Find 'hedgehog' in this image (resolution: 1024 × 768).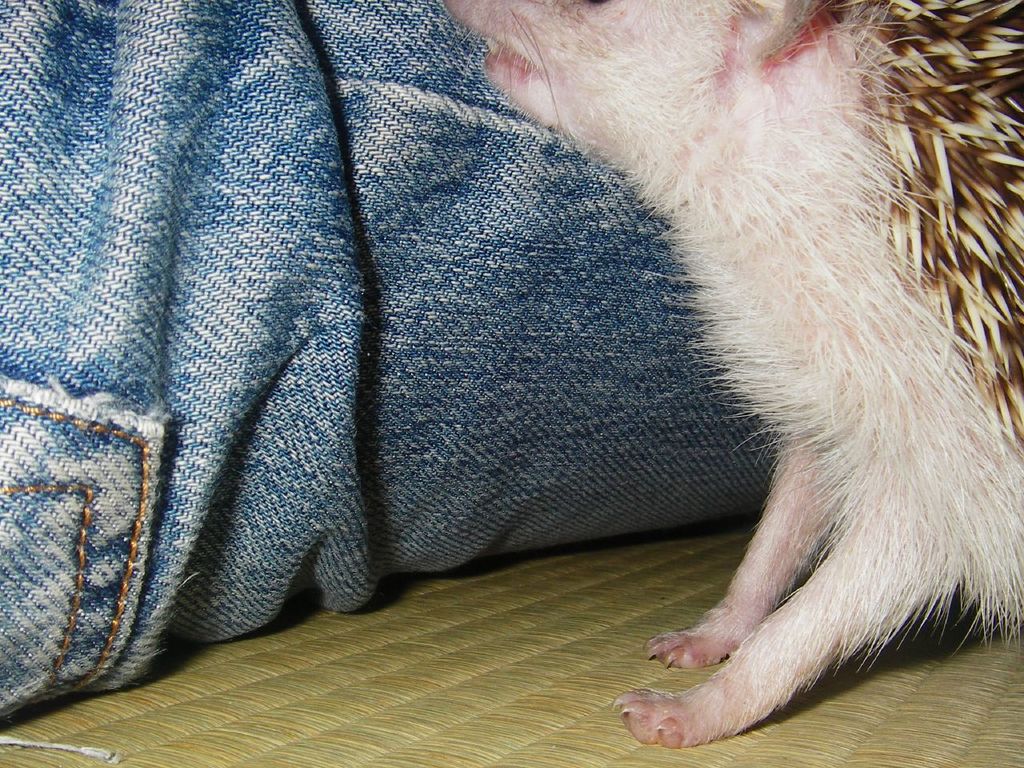
(441, 0, 1023, 751).
